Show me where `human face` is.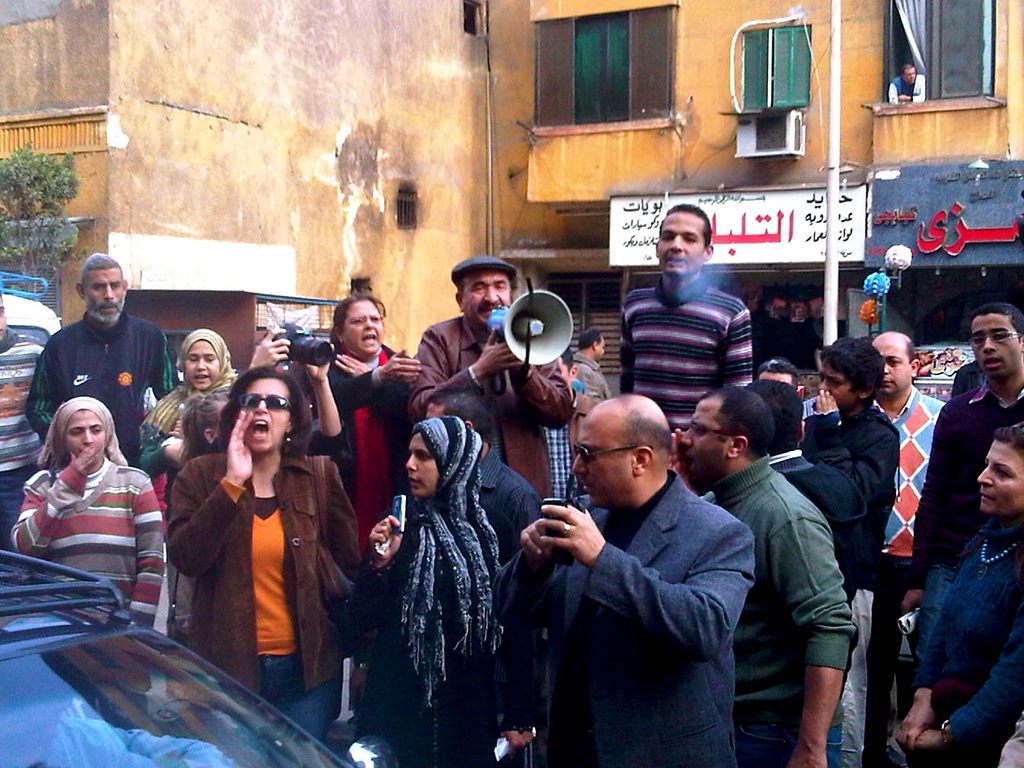
`human face` is at 870,334,913,396.
